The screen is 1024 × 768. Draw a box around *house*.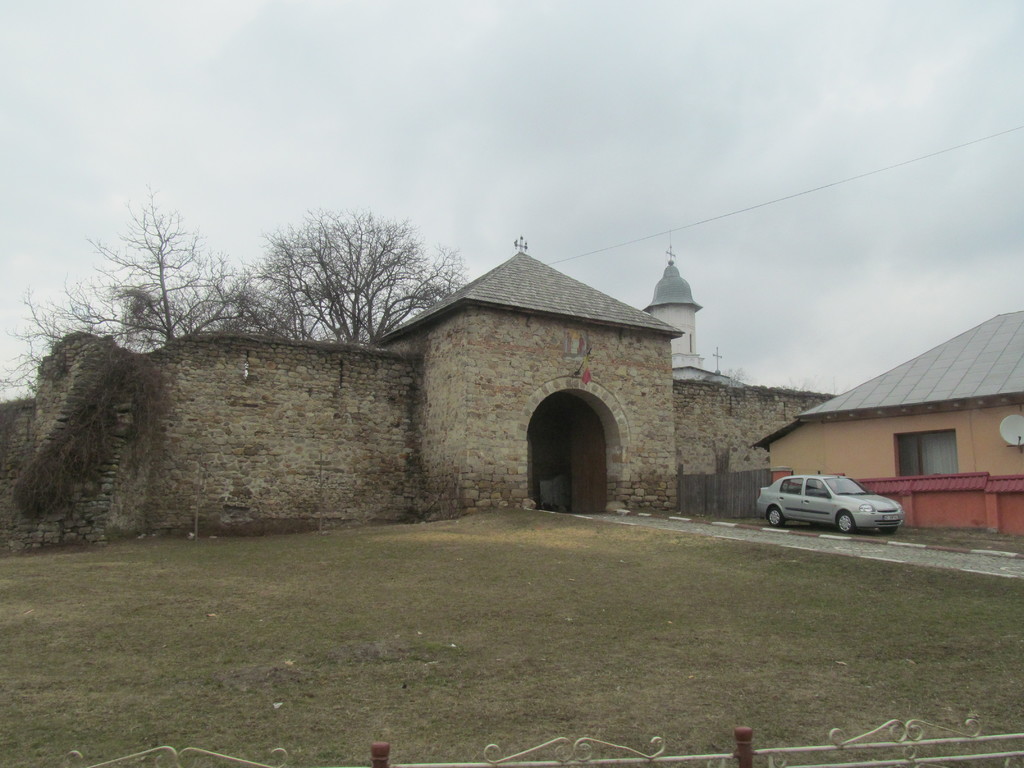
detection(138, 242, 831, 509).
